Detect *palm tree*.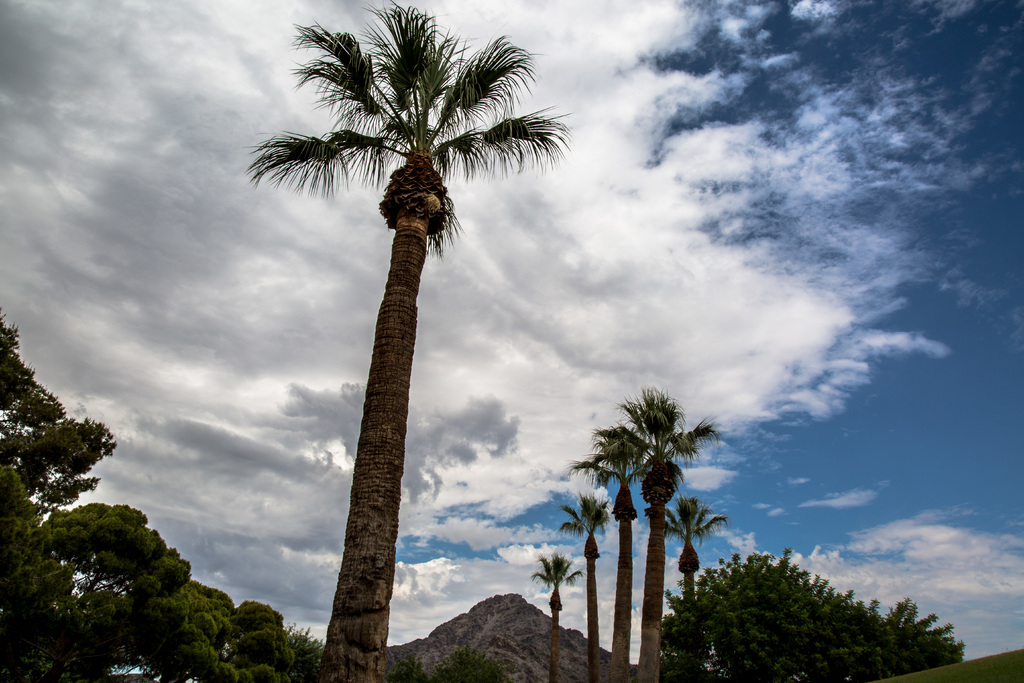
Detected at Rect(599, 384, 709, 658).
